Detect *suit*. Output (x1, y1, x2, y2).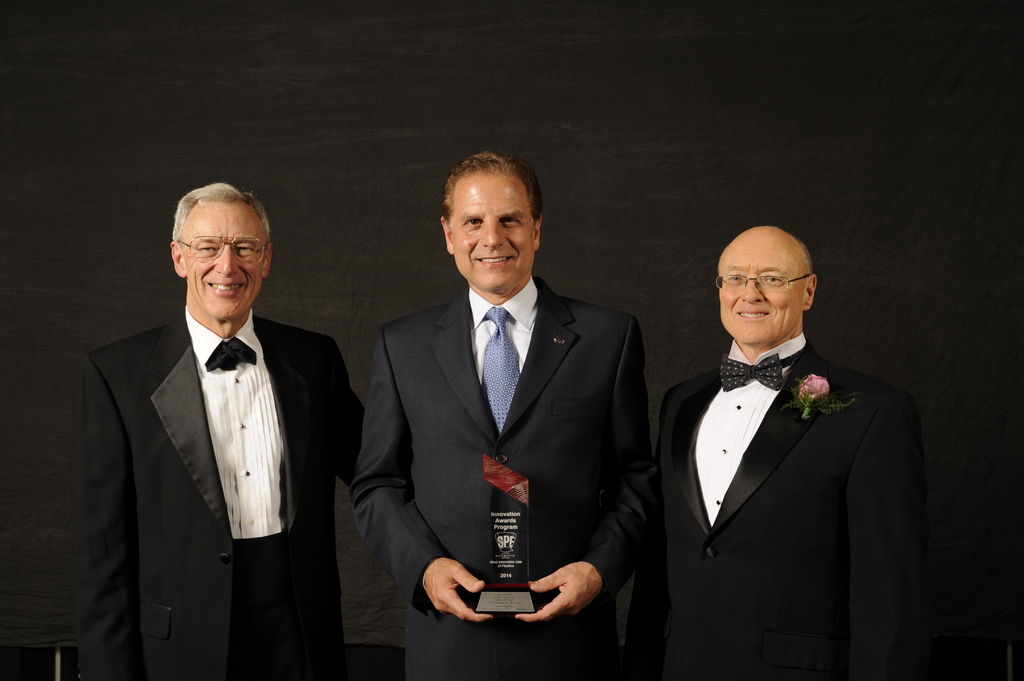
(627, 338, 924, 680).
